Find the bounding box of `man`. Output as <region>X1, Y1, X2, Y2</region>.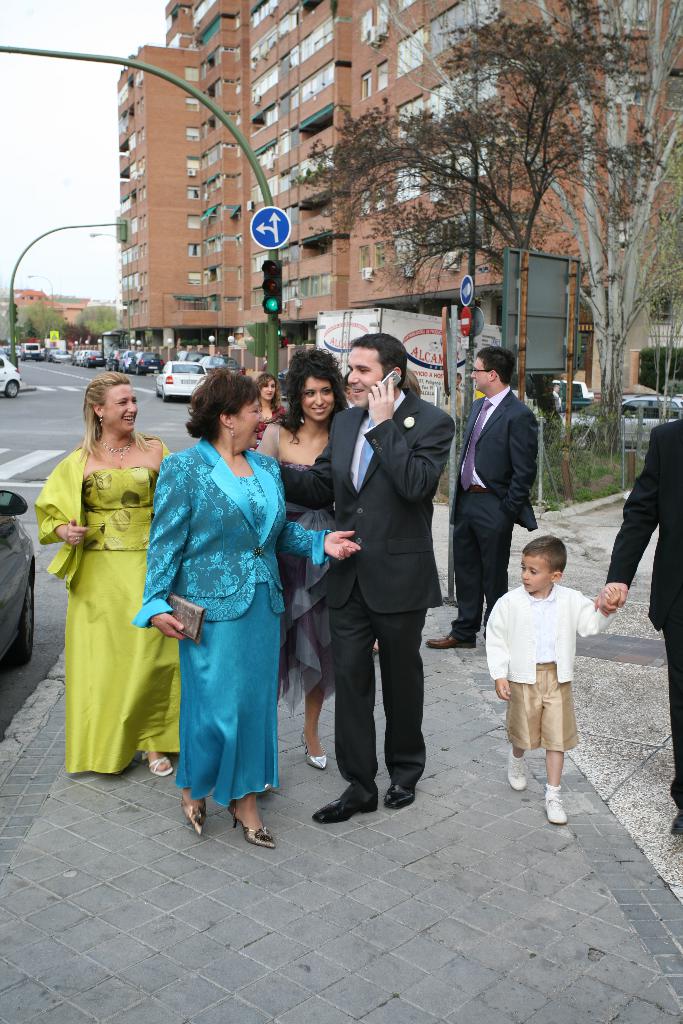
<region>598, 416, 682, 836</region>.
